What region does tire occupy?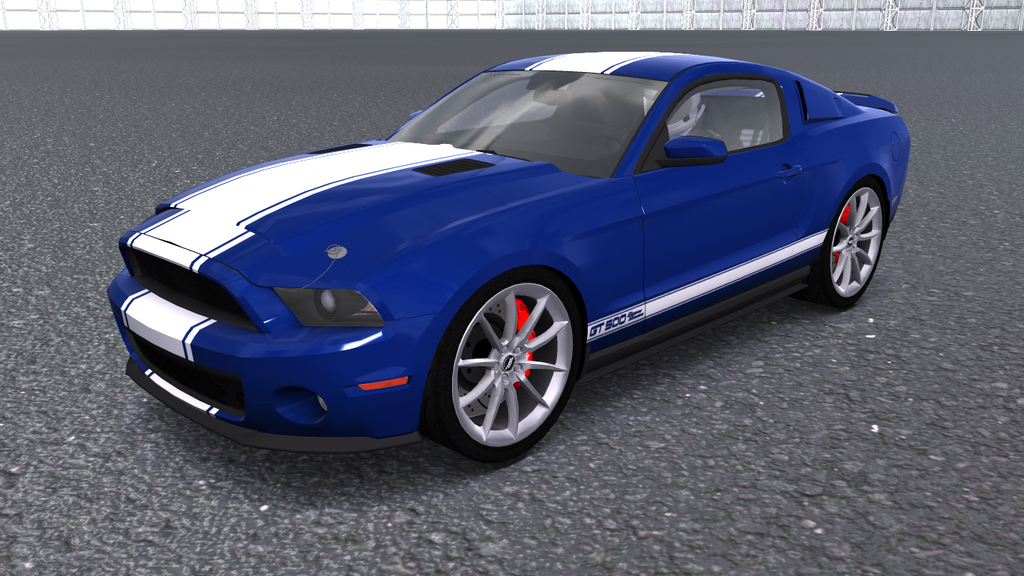
box(432, 262, 579, 453).
